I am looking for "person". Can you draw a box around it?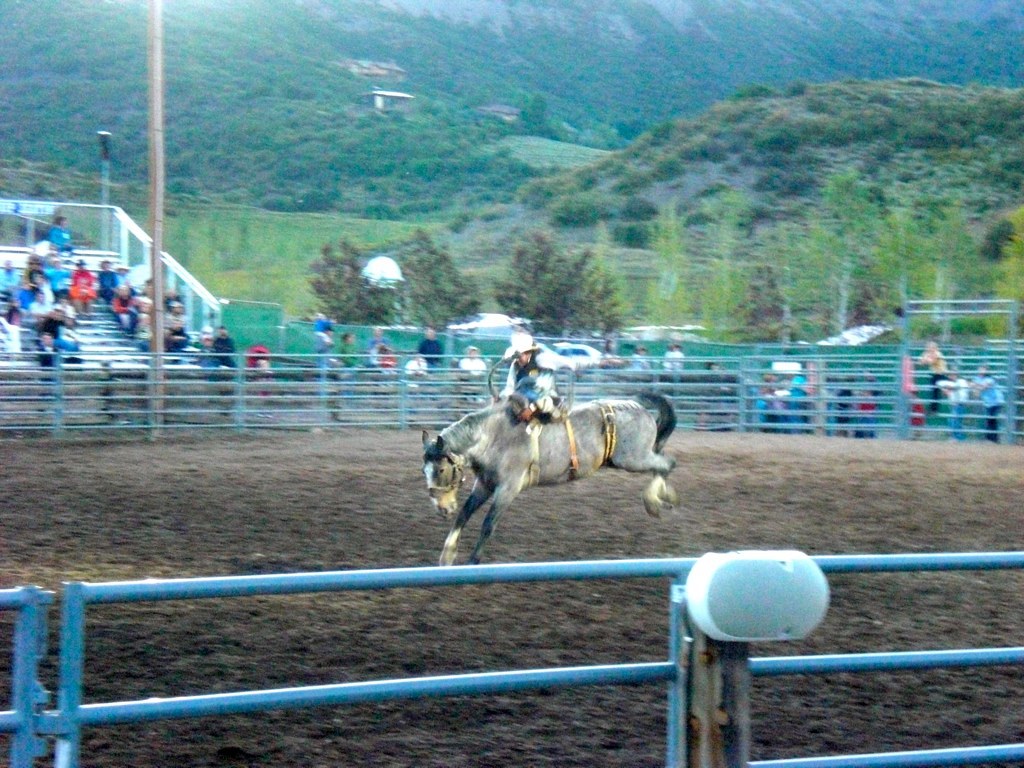
Sure, the bounding box is detection(202, 330, 220, 385).
